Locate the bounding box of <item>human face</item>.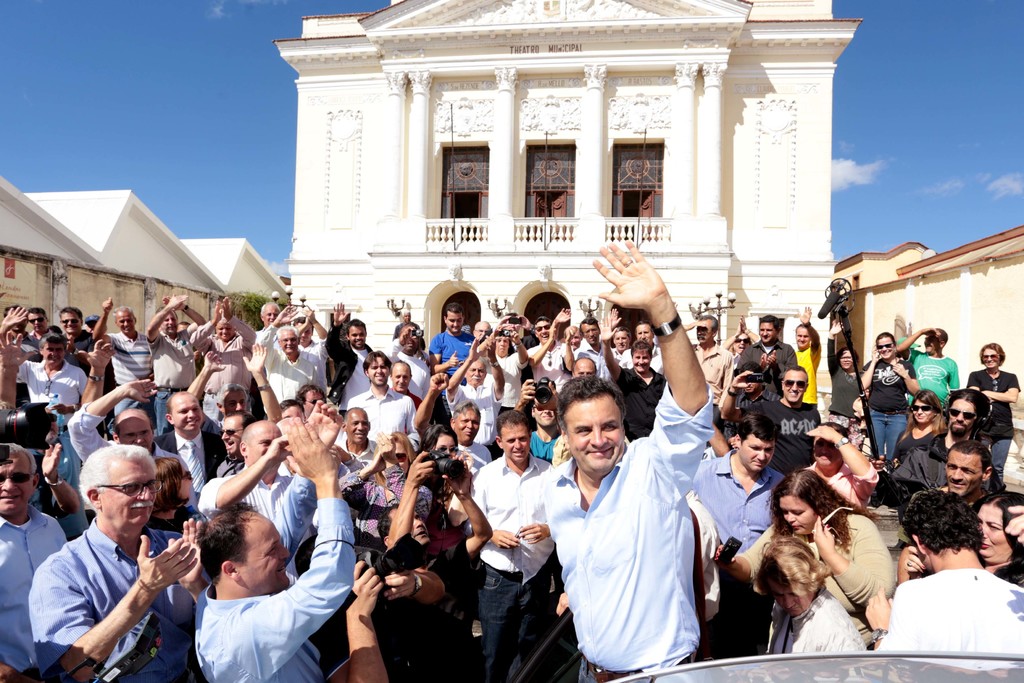
Bounding box: <region>506, 427, 531, 461</region>.
